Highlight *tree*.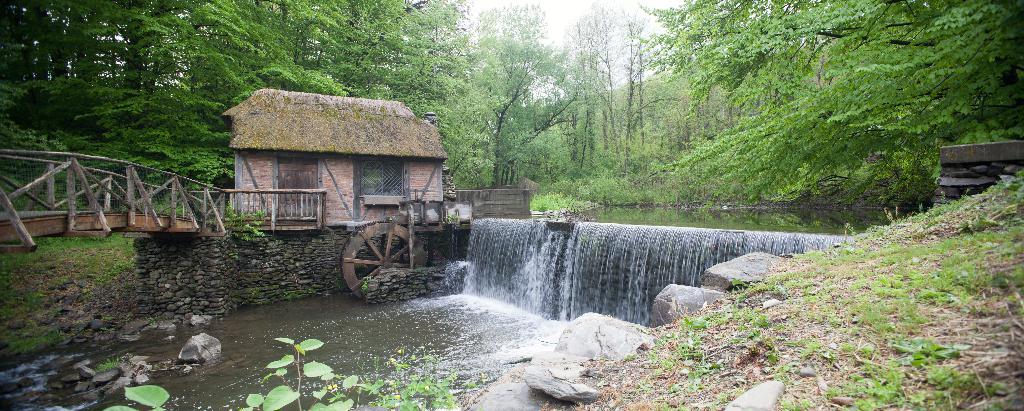
Highlighted region: 255,0,302,93.
